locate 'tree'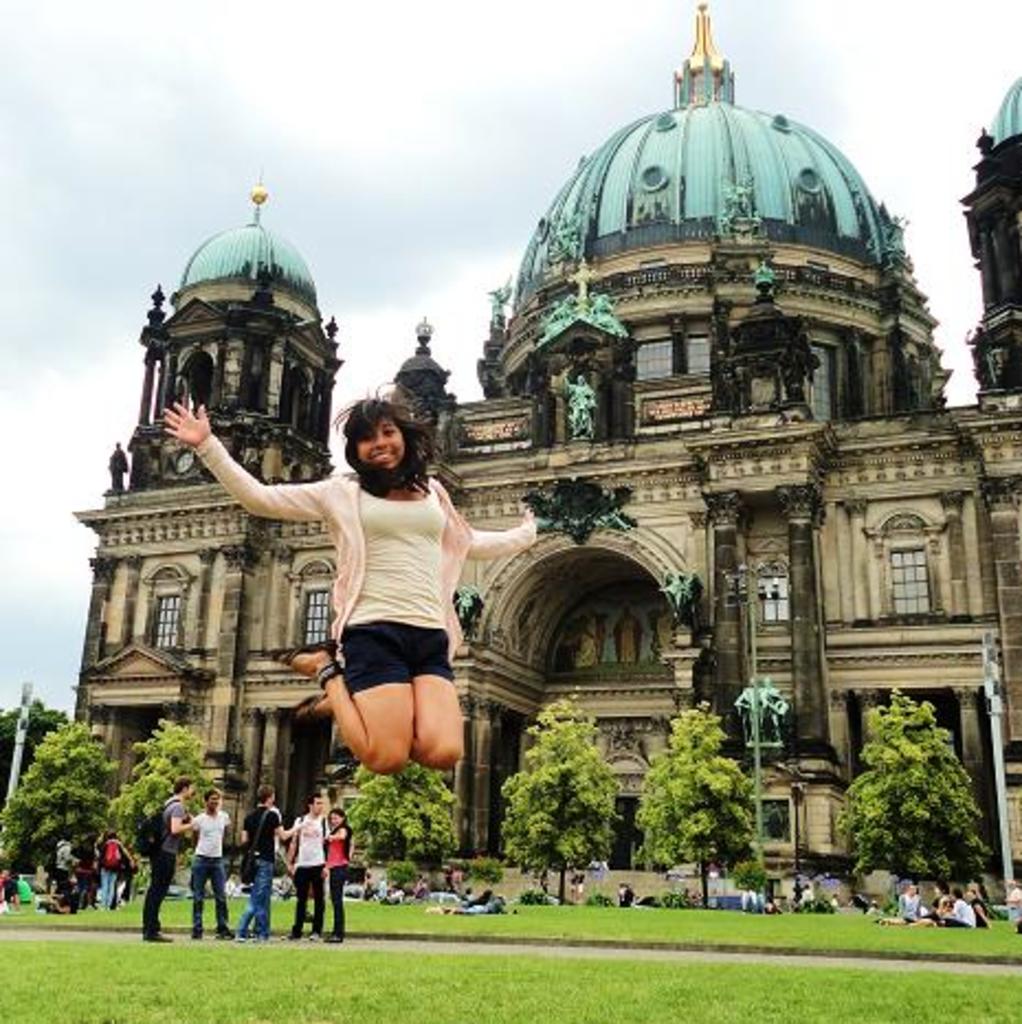
[x1=338, y1=738, x2=462, y2=879]
